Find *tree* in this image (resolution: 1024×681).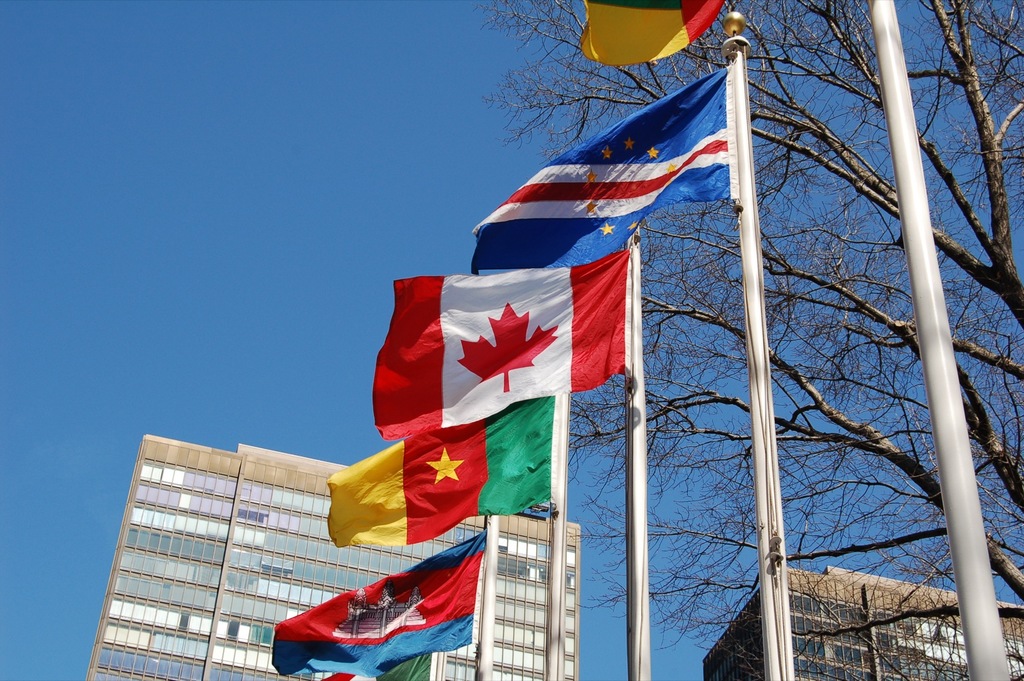
select_region(470, 0, 1023, 680).
